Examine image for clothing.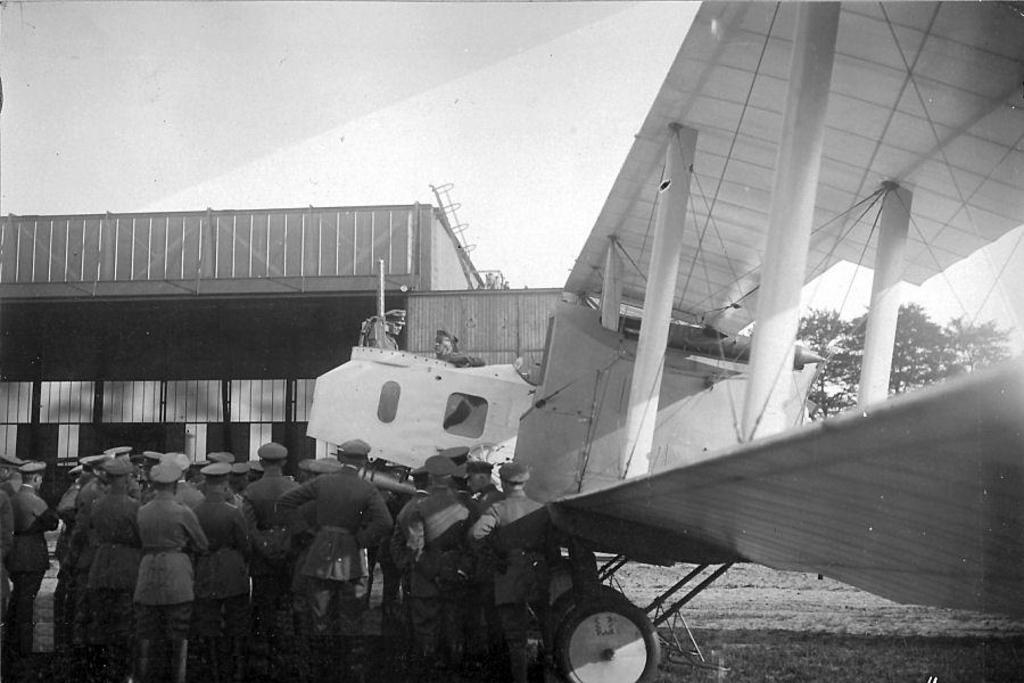
Examination result: left=130, top=492, right=205, bottom=681.
